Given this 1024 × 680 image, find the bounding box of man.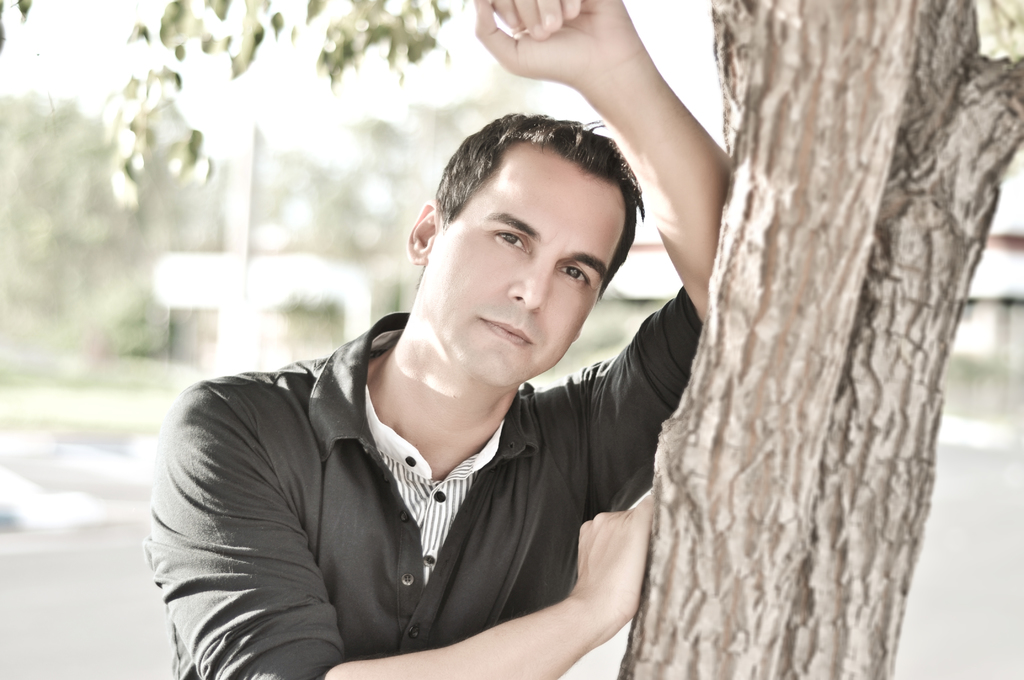
l=157, t=110, r=760, b=668.
